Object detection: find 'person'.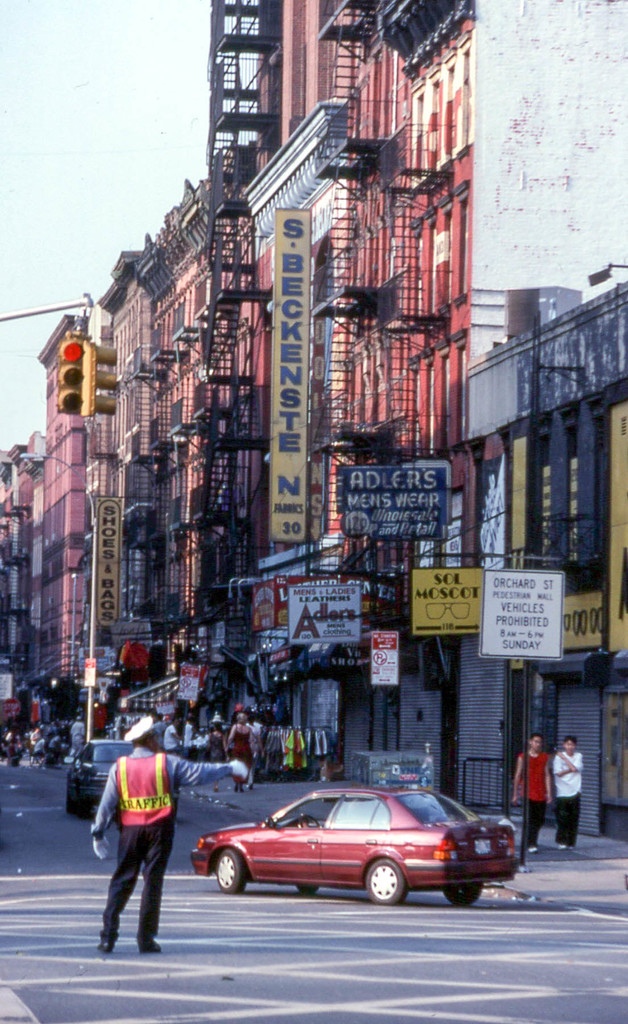
[x1=510, y1=734, x2=556, y2=855].
